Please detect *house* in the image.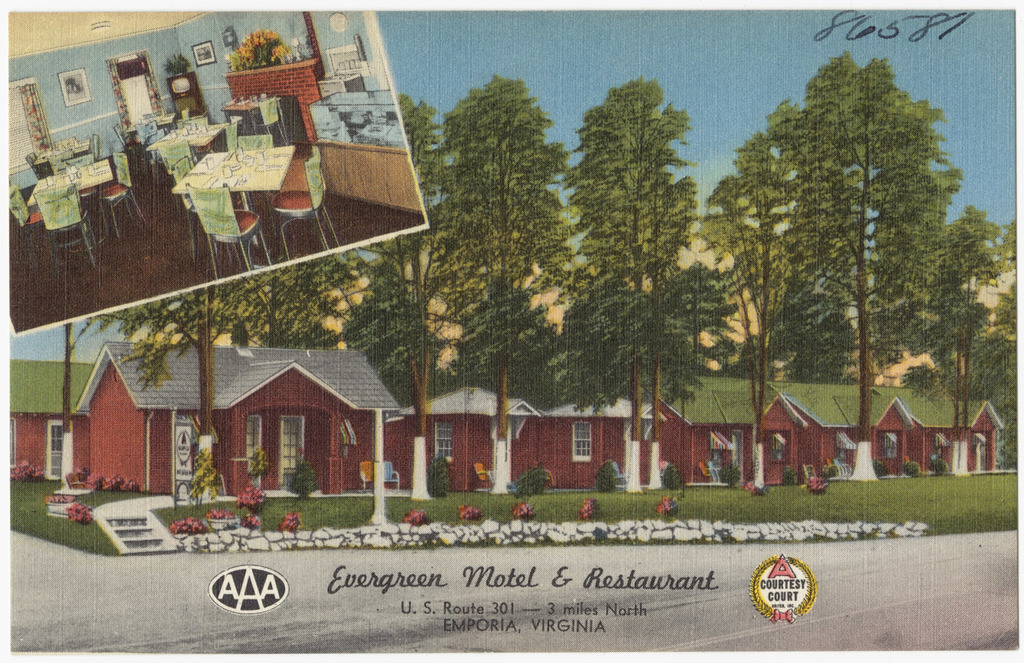
{"x1": 237, "y1": 332, "x2": 413, "y2": 511}.
